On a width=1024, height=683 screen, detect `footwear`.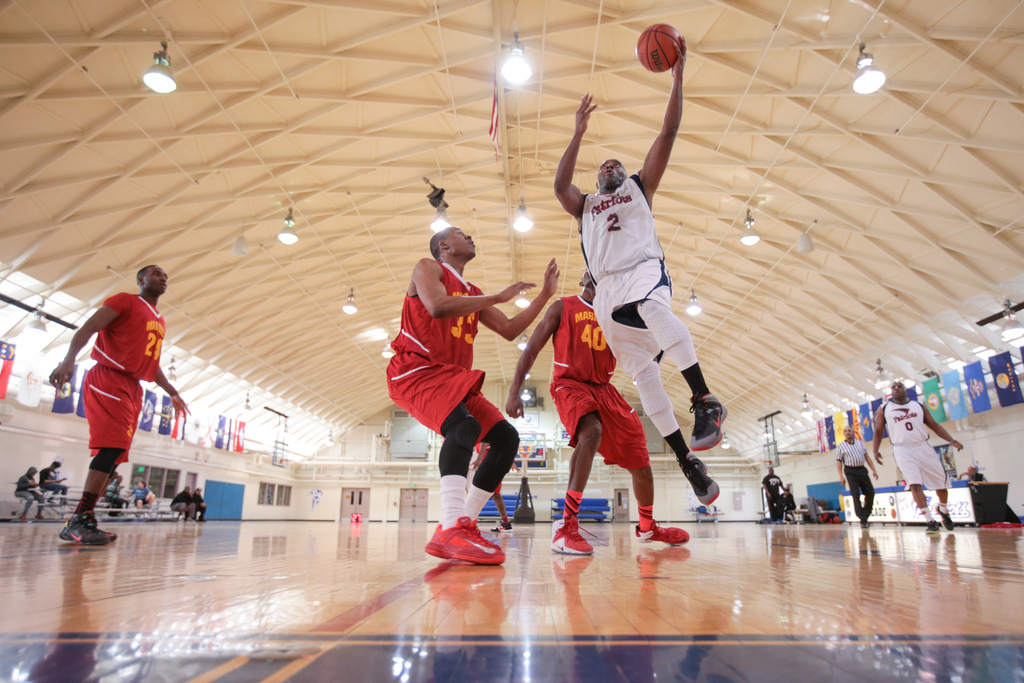
l=423, t=514, r=504, b=562.
